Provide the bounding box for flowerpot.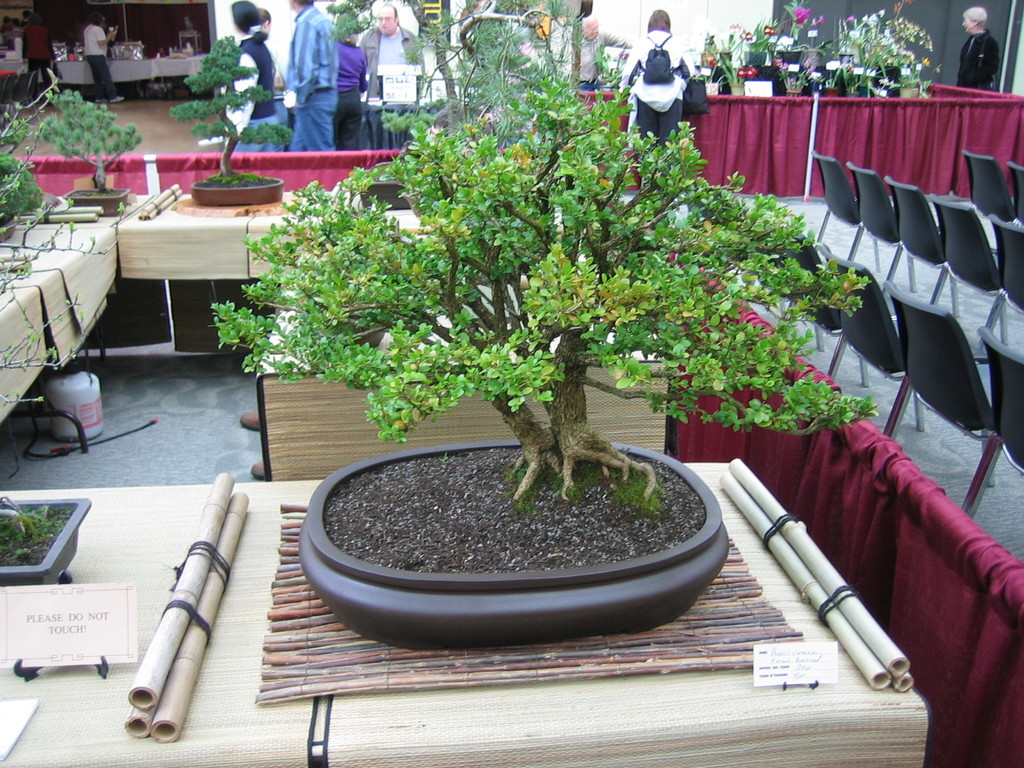
pyautogui.locateOnScreen(740, 50, 763, 66).
